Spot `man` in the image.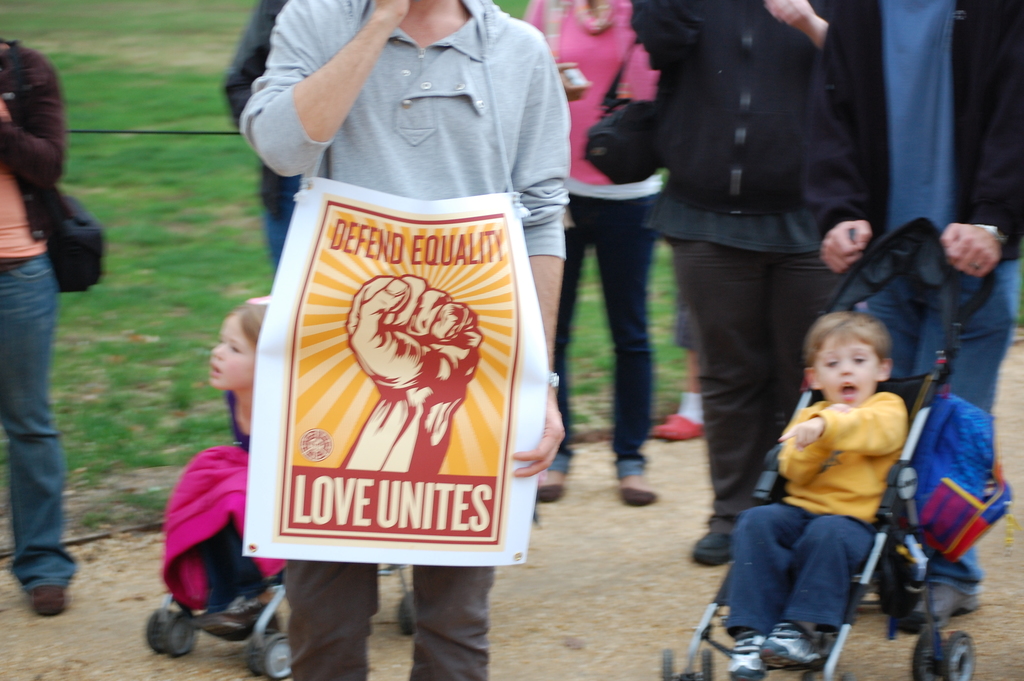
`man` found at BBox(792, 0, 1018, 680).
